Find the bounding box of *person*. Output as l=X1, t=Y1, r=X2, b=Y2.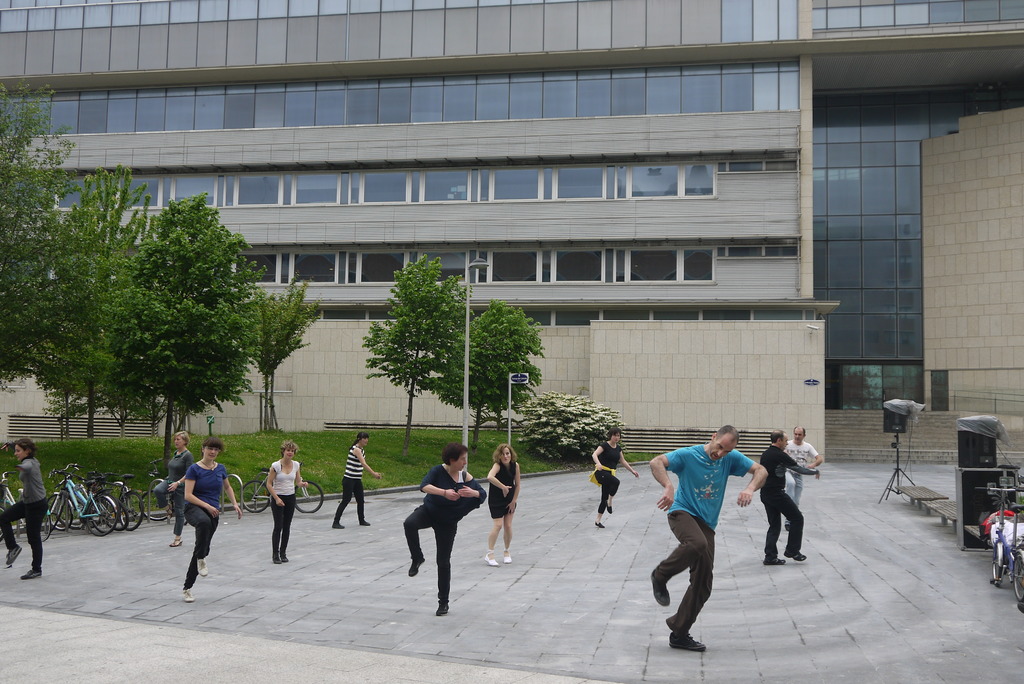
l=0, t=435, r=49, b=584.
